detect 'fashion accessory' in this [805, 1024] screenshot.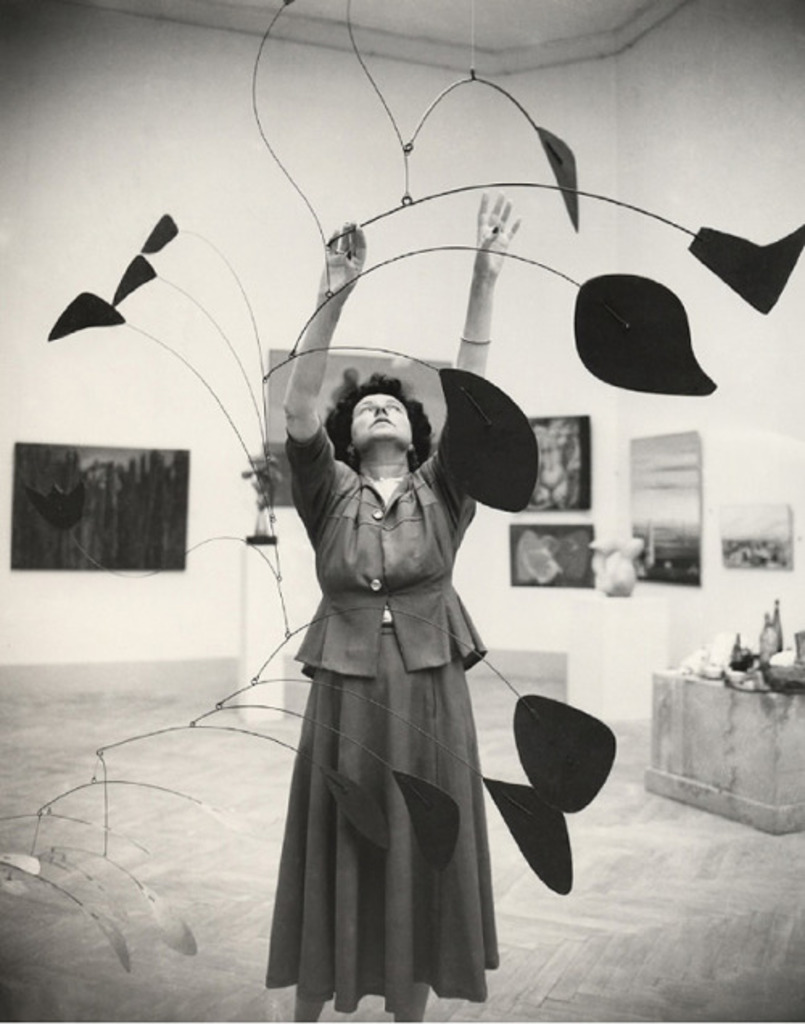
Detection: BBox(462, 332, 491, 343).
